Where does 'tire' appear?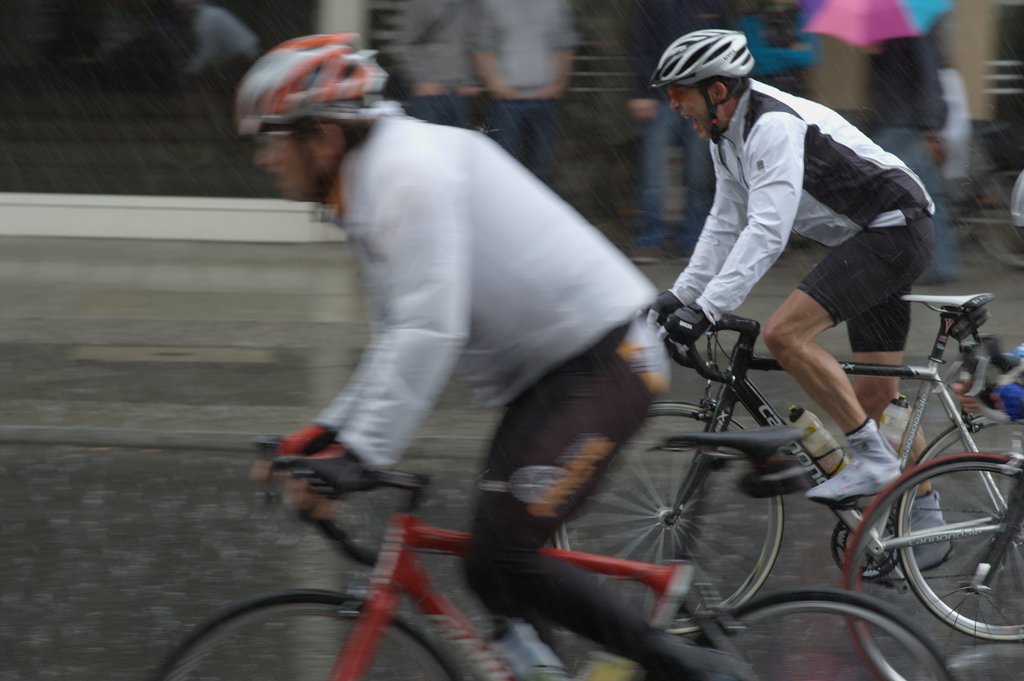
Appears at l=892, t=432, r=1014, b=652.
